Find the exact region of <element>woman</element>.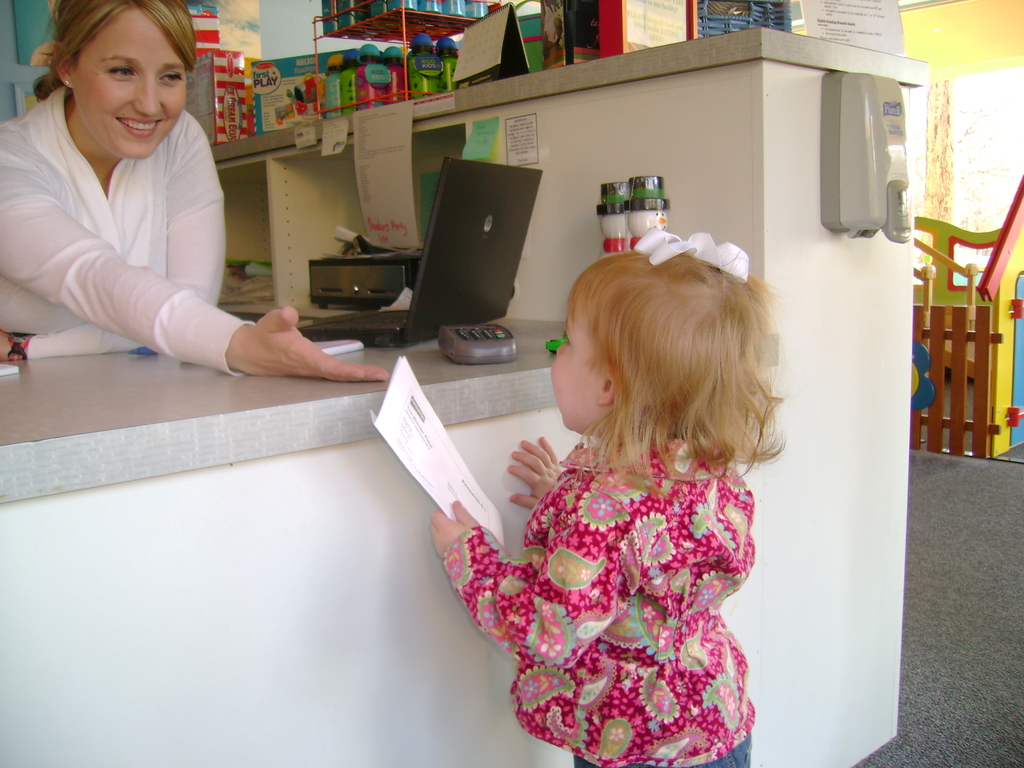
Exact region: l=434, t=226, r=815, b=758.
